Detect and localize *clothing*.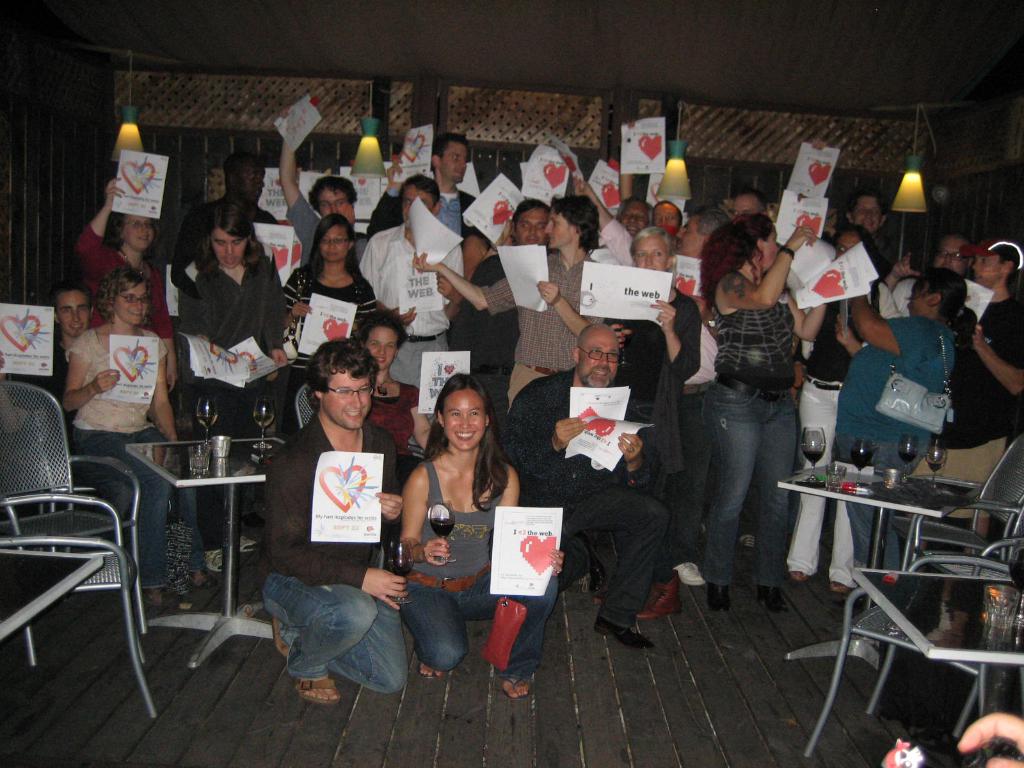
Localized at 177 254 293 542.
